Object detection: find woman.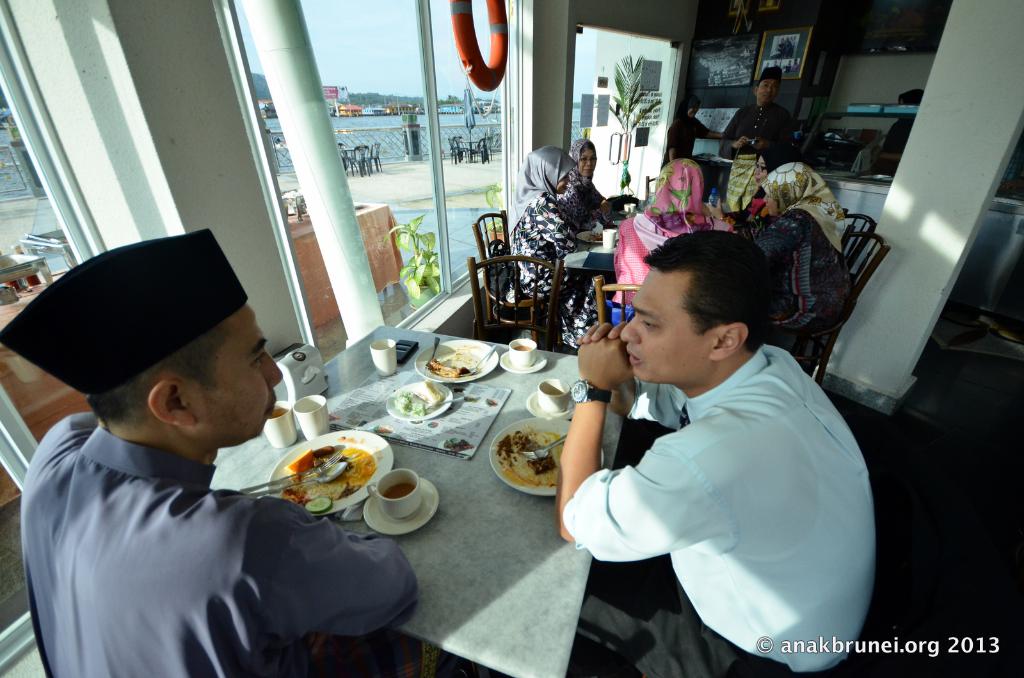
crop(557, 141, 610, 231).
